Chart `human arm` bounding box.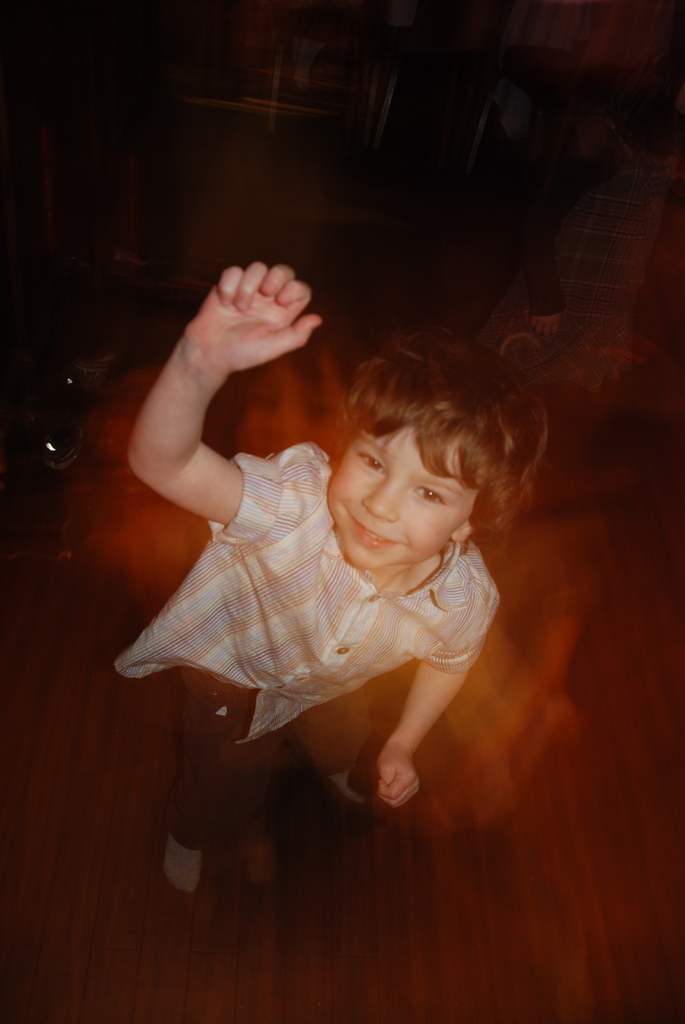
Charted: bbox=[123, 266, 318, 539].
